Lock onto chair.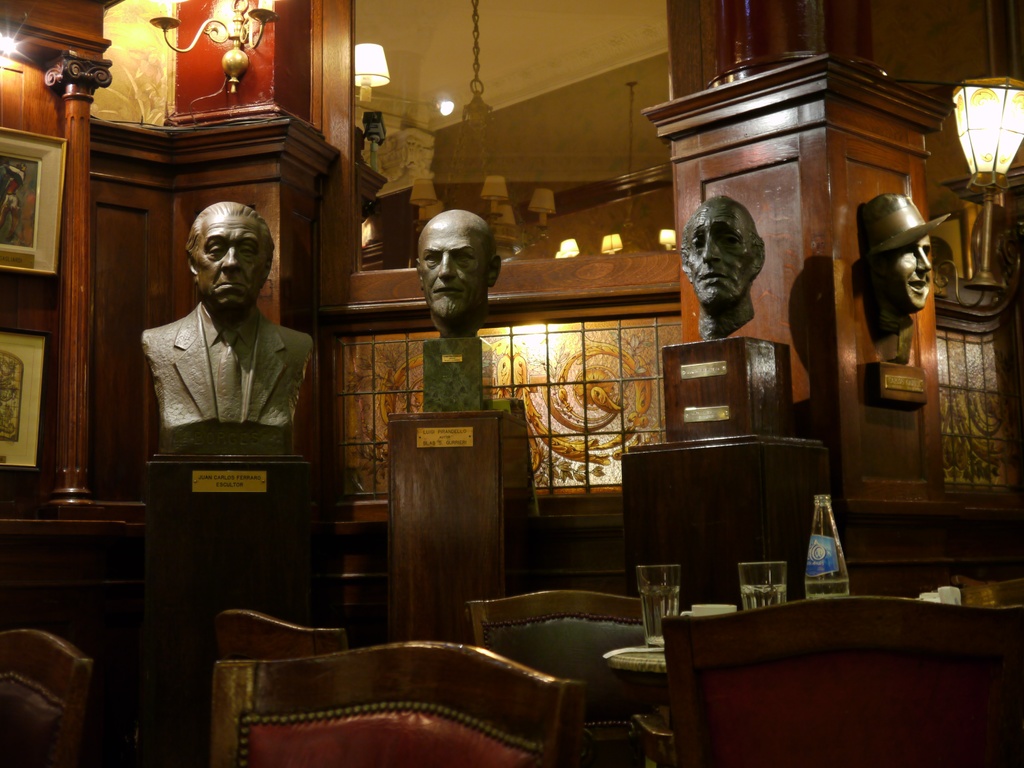
Locked: 202/604/348/662.
